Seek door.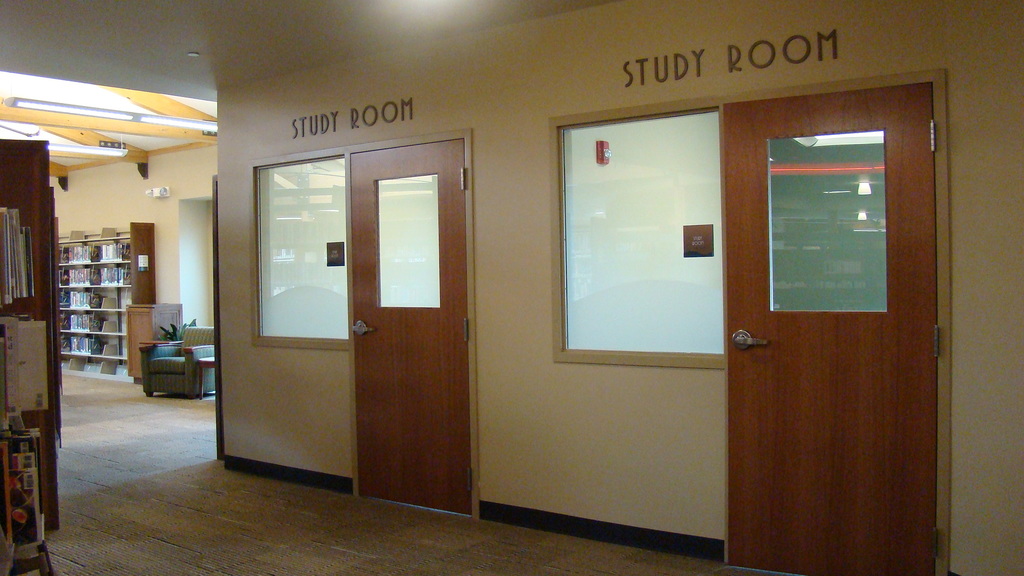
{"left": 346, "top": 141, "right": 477, "bottom": 512}.
